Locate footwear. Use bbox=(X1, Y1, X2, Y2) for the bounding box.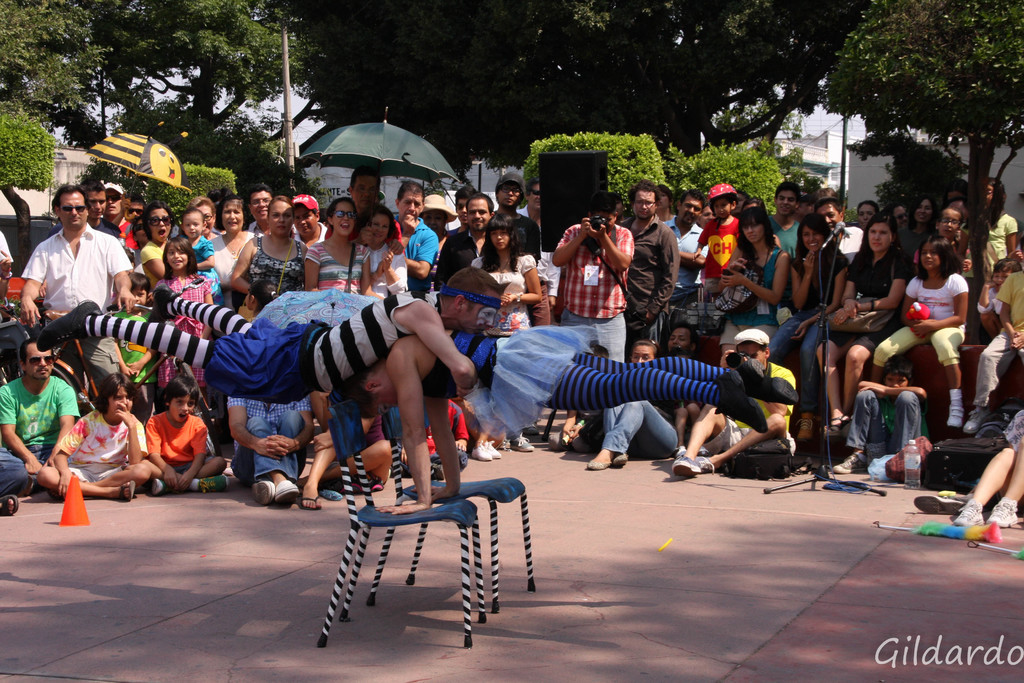
bbox=(737, 353, 800, 404).
